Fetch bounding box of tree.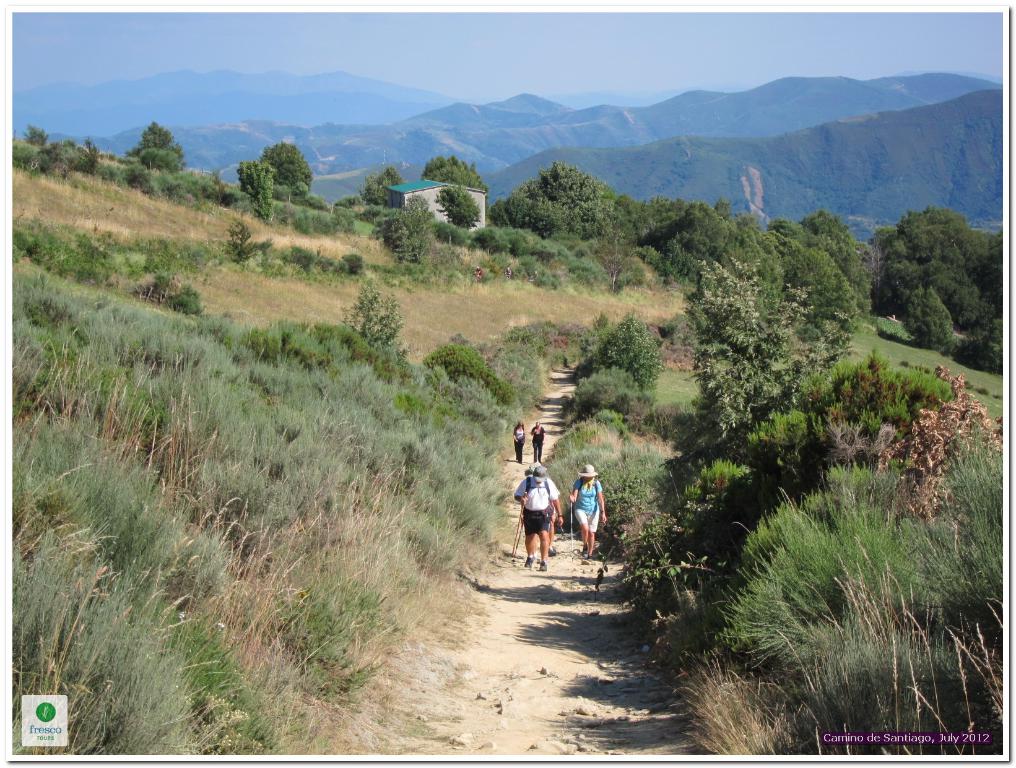
Bbox: [491, 199, 505, 227].
